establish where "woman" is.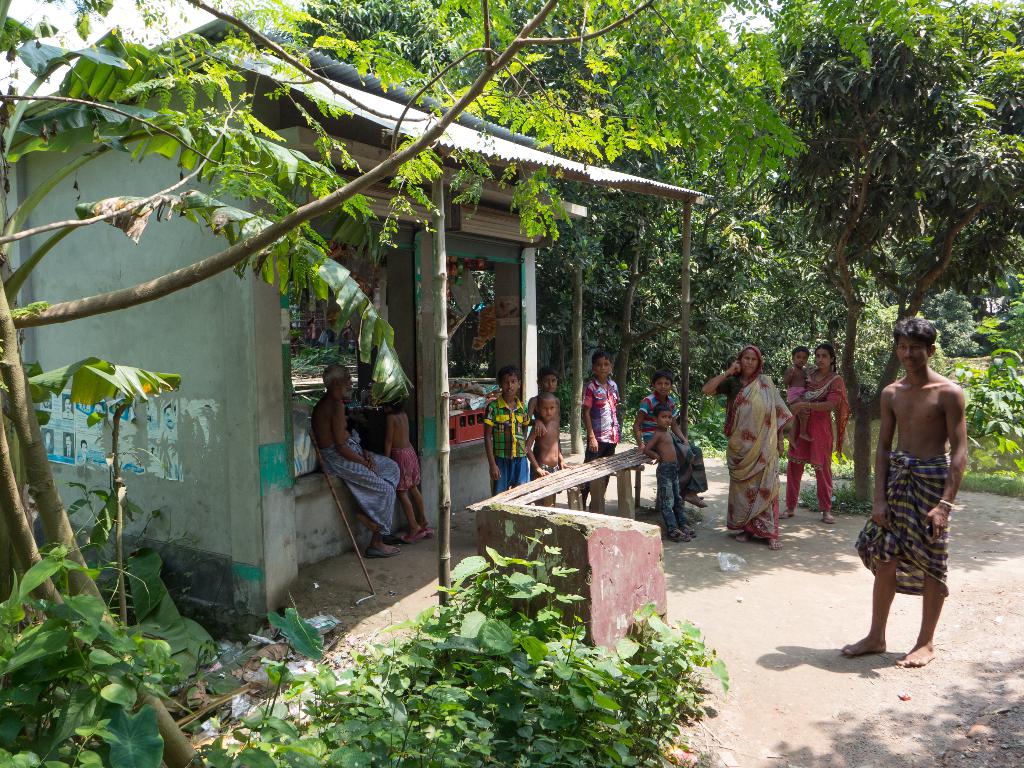
Established at {"x1": 699, "y1": 344, "x2": 796, "y2": 549}.
